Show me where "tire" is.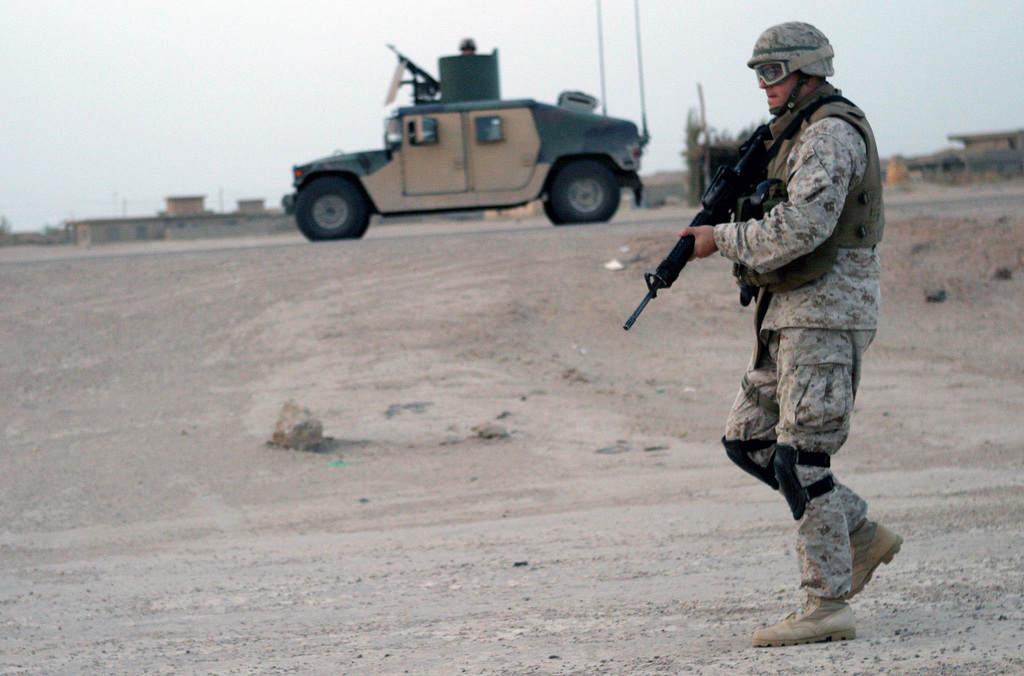
"tire" is at x1=547, y1=158, x2=625, y2=229.
